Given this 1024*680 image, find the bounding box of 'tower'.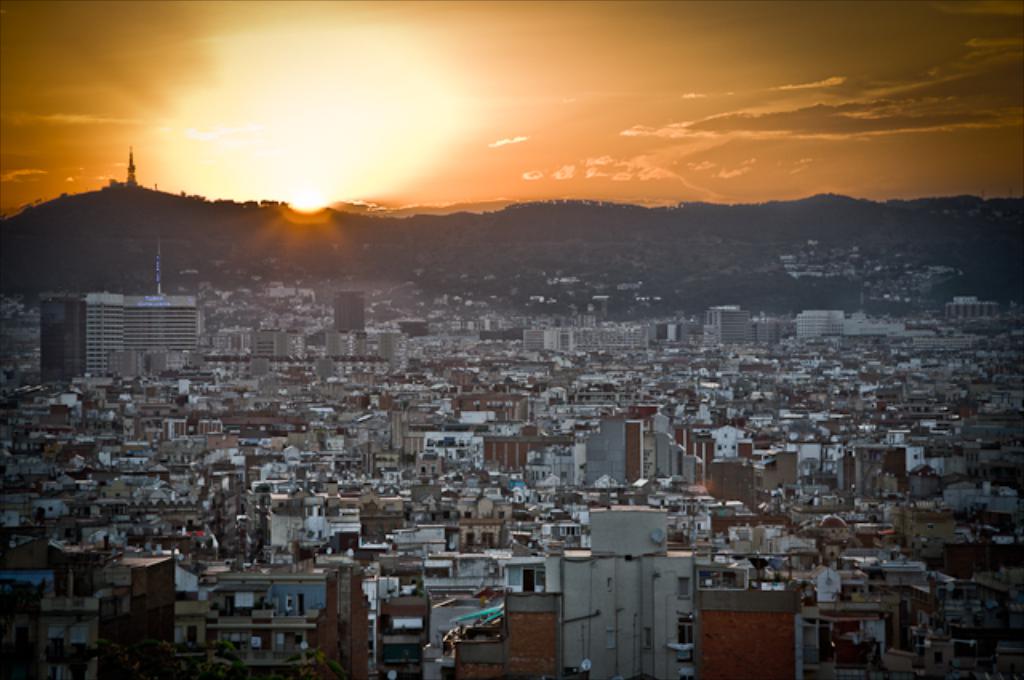
x1=40, y1=294, x2=94, y2=374.
